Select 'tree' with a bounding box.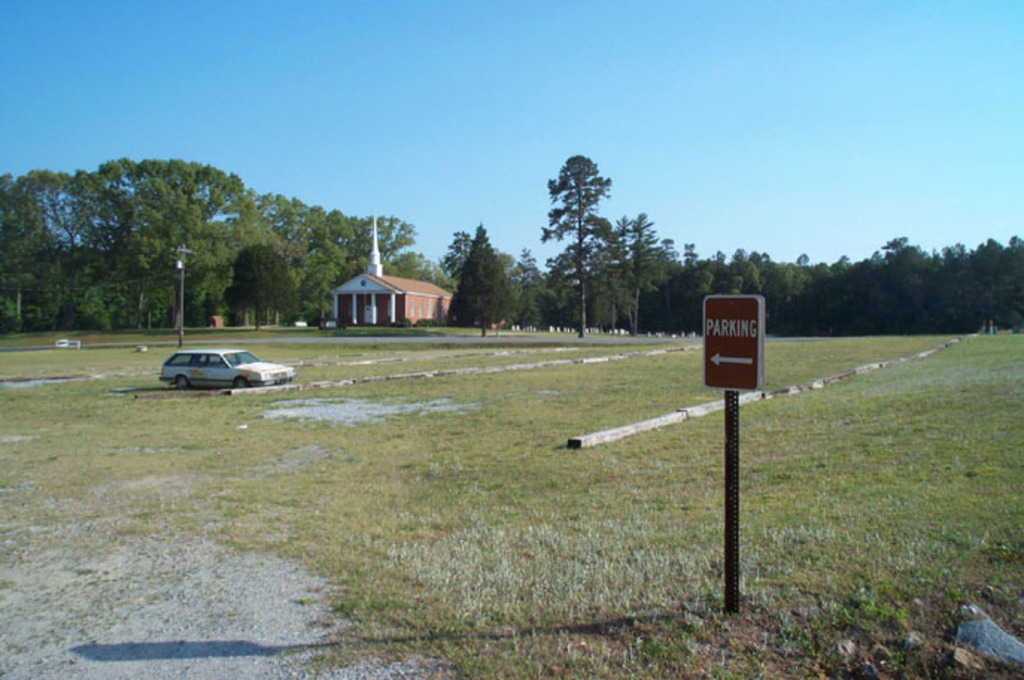
<box>537,140,651,318</box>.
